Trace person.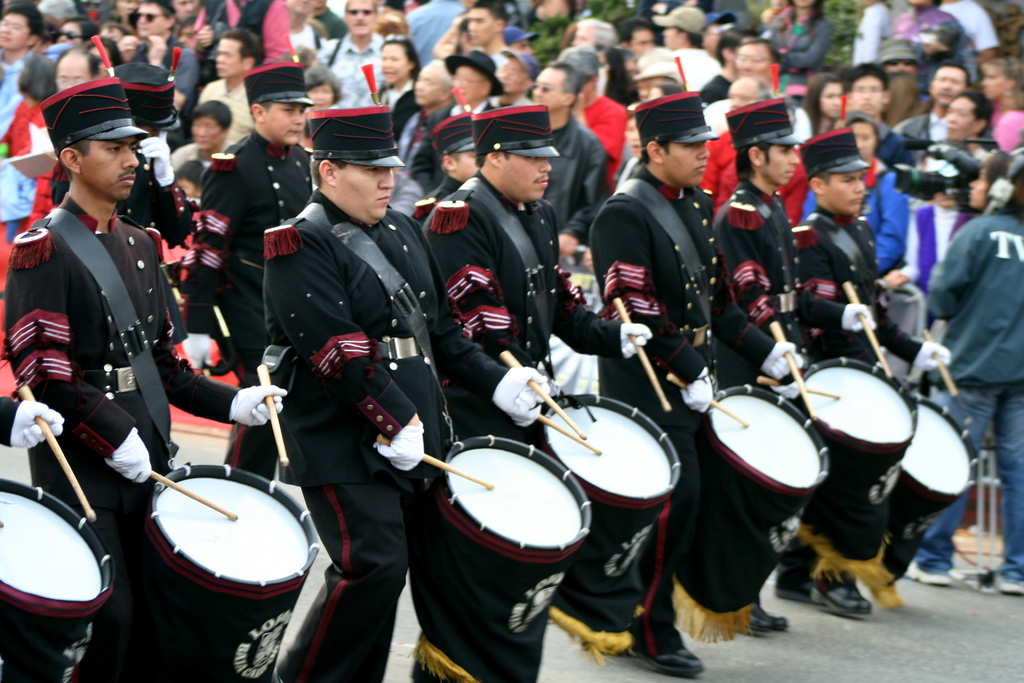
Traced to [left=127, top=0, right=200, bottom=101].
